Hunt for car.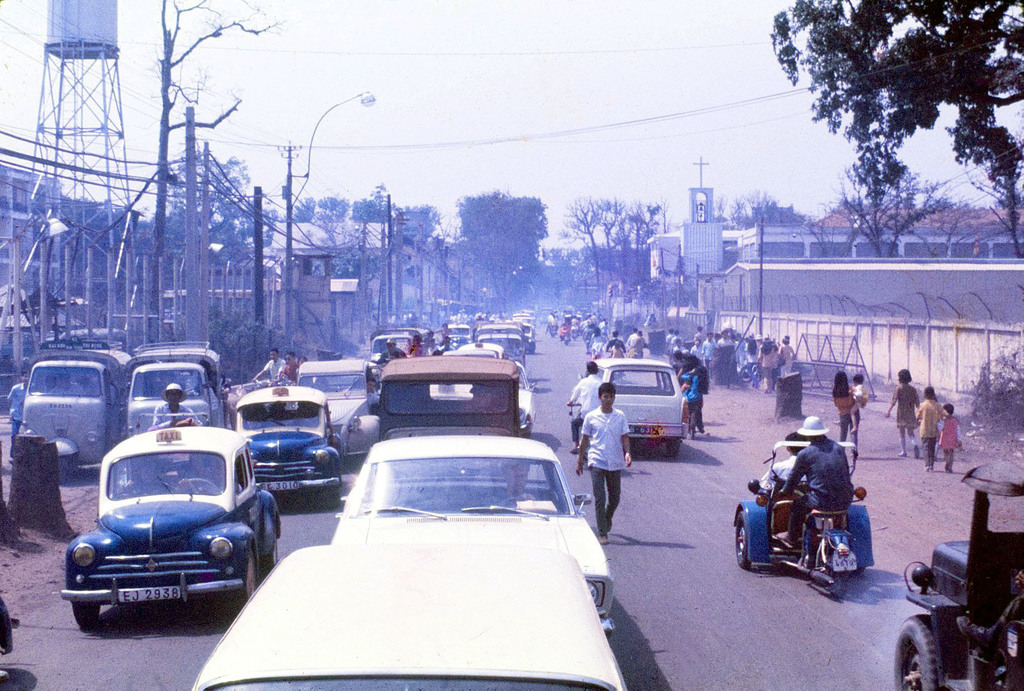
Hunted down at (left=447, top=359, right=533, bottom=440).
